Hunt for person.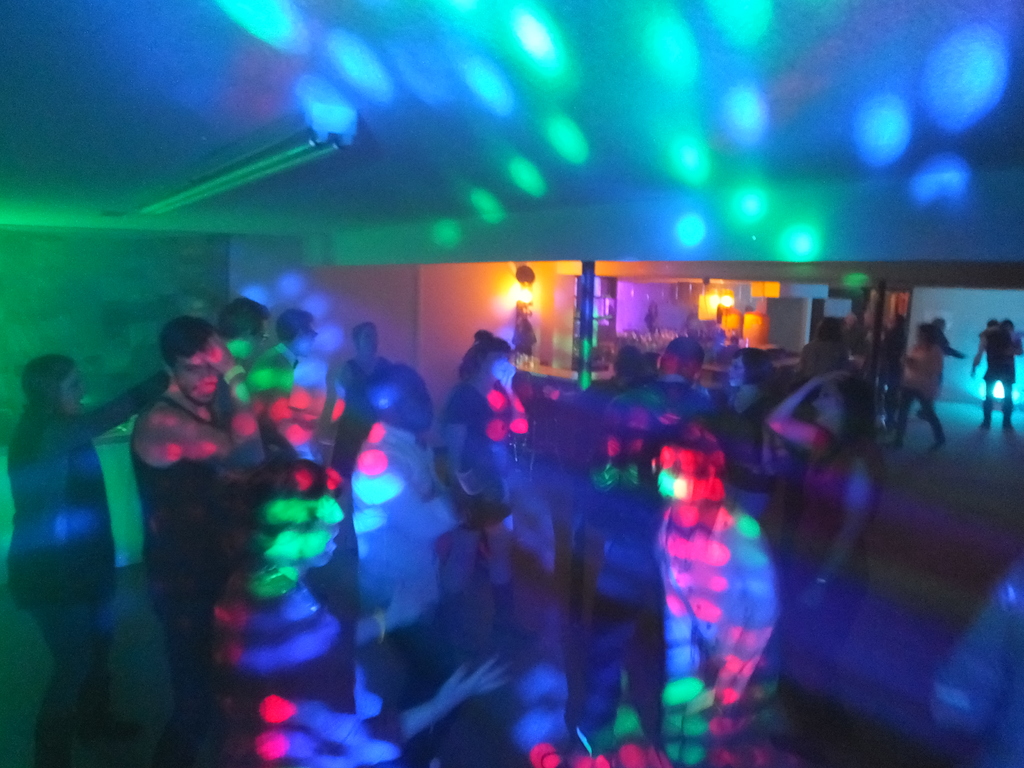
Hunted down at bbox=[243, 306, 328, 390].
